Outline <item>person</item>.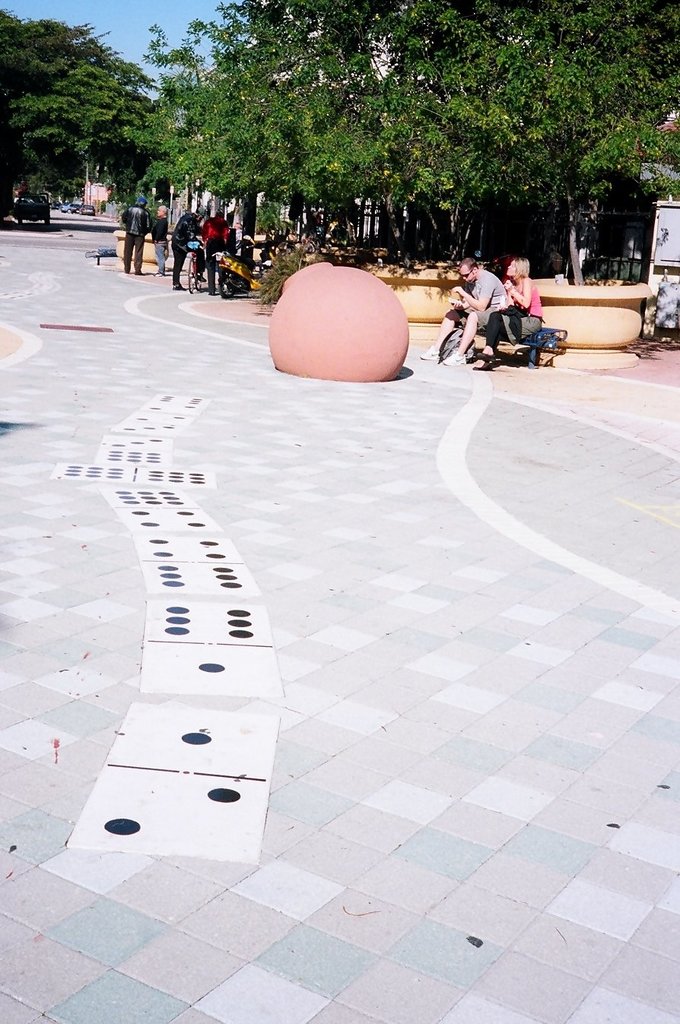
Outline: x1=151 y1=208 x2=169 y2=277.
